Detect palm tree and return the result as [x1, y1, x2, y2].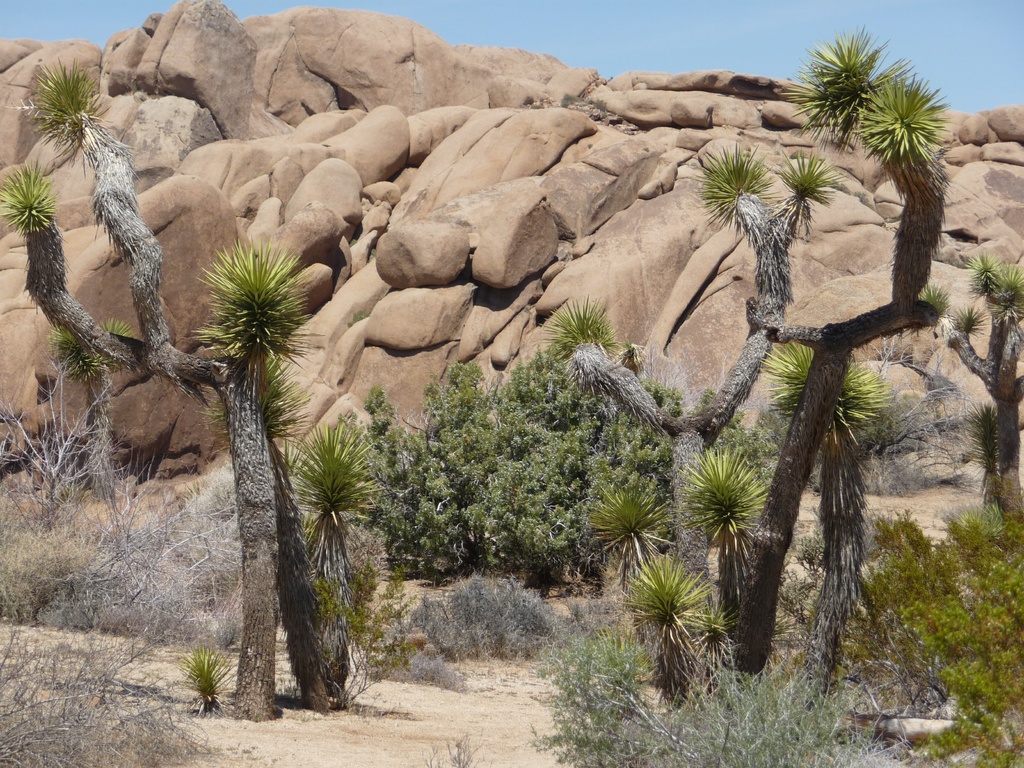
[187, 227, 314, 744].
